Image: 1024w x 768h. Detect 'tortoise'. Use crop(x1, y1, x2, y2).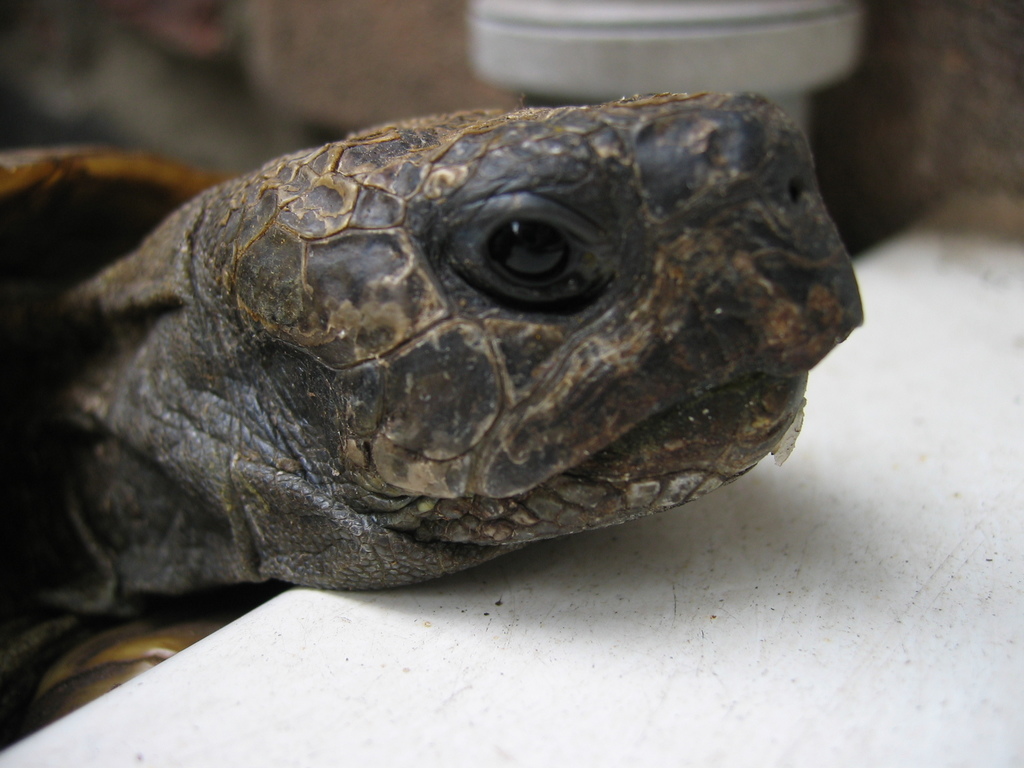
crop(5, 85, 874, 760).
